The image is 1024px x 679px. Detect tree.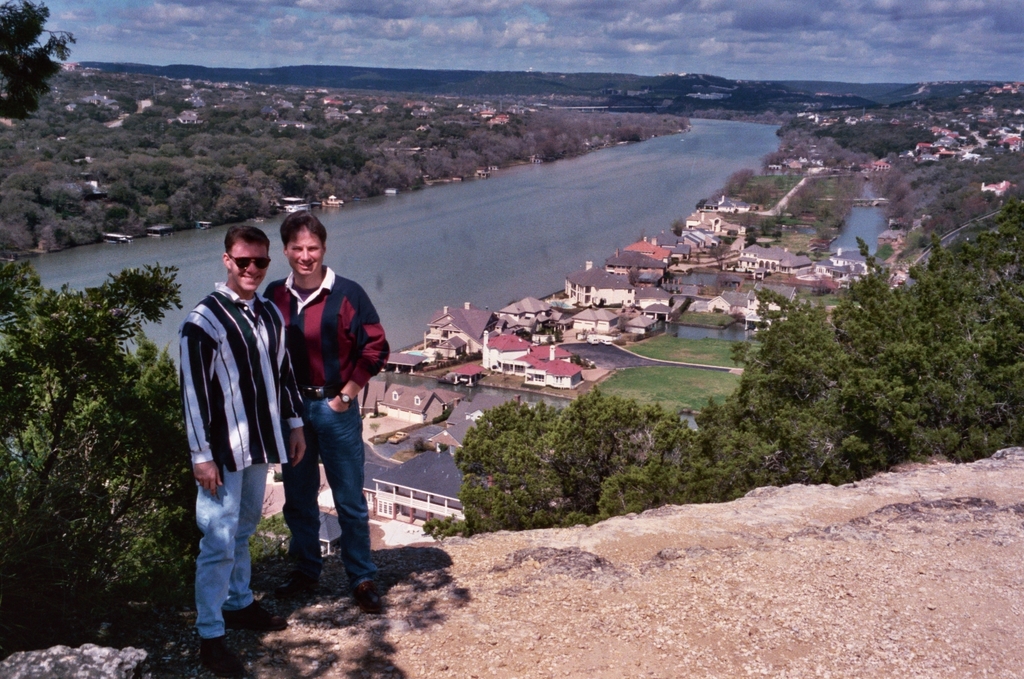
Detection: <region>0, 260, 246, 659</region>.
